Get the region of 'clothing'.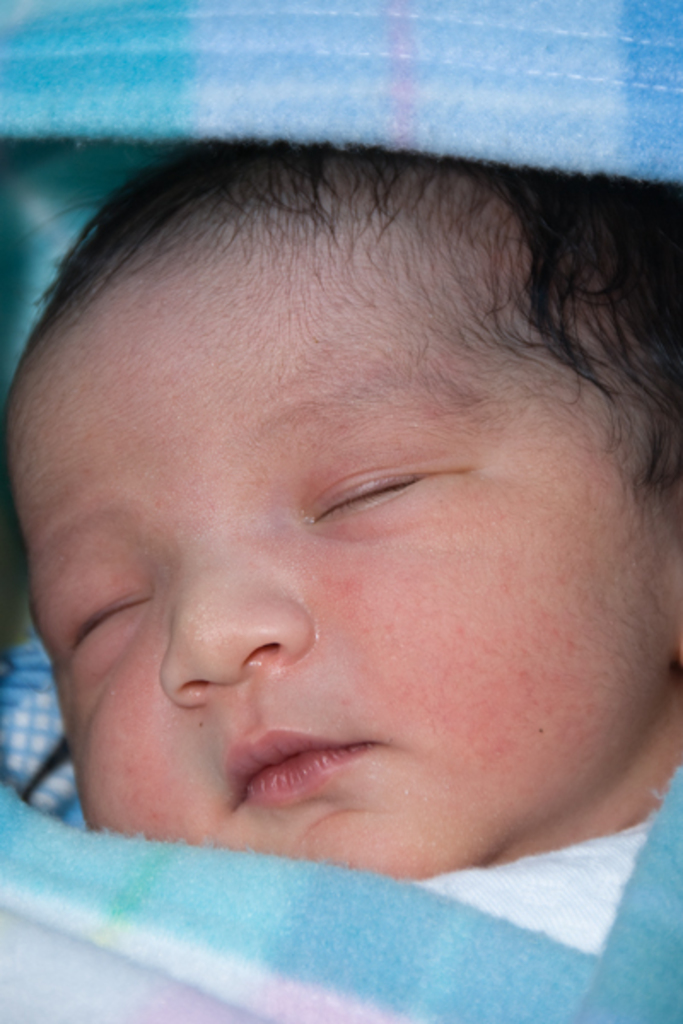
crop(0, 817, 682, 997).
